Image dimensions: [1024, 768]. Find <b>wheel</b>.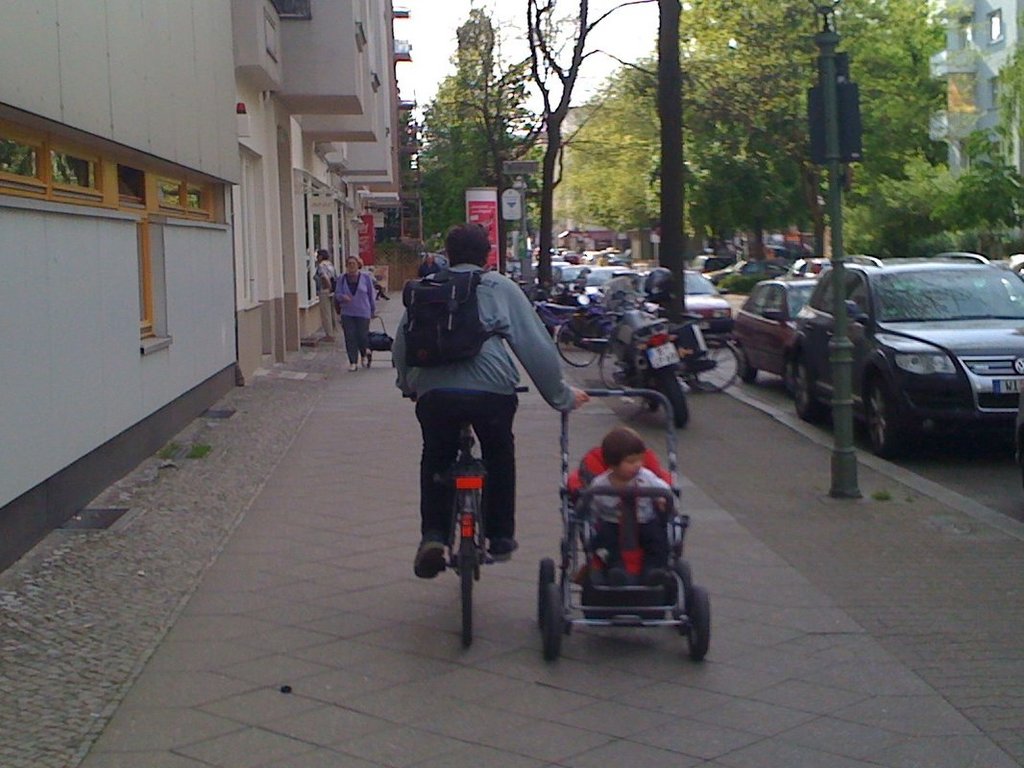
Rect(535, 557, 556, 626).
